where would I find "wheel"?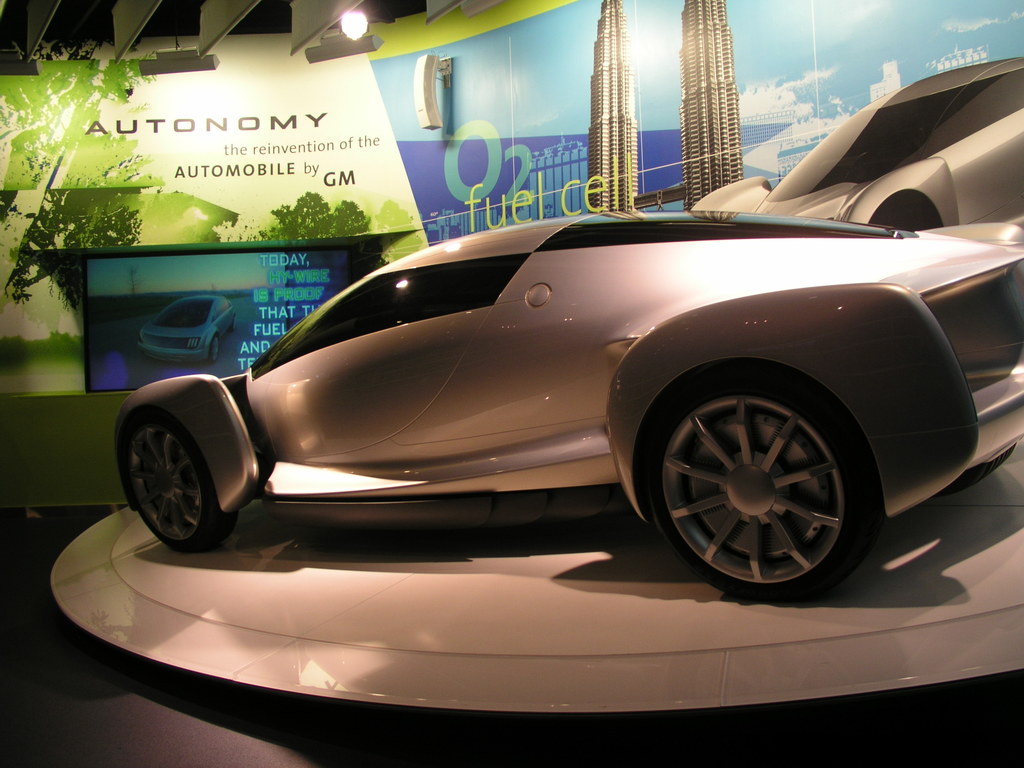
At box(206, 336, 216, 362).
